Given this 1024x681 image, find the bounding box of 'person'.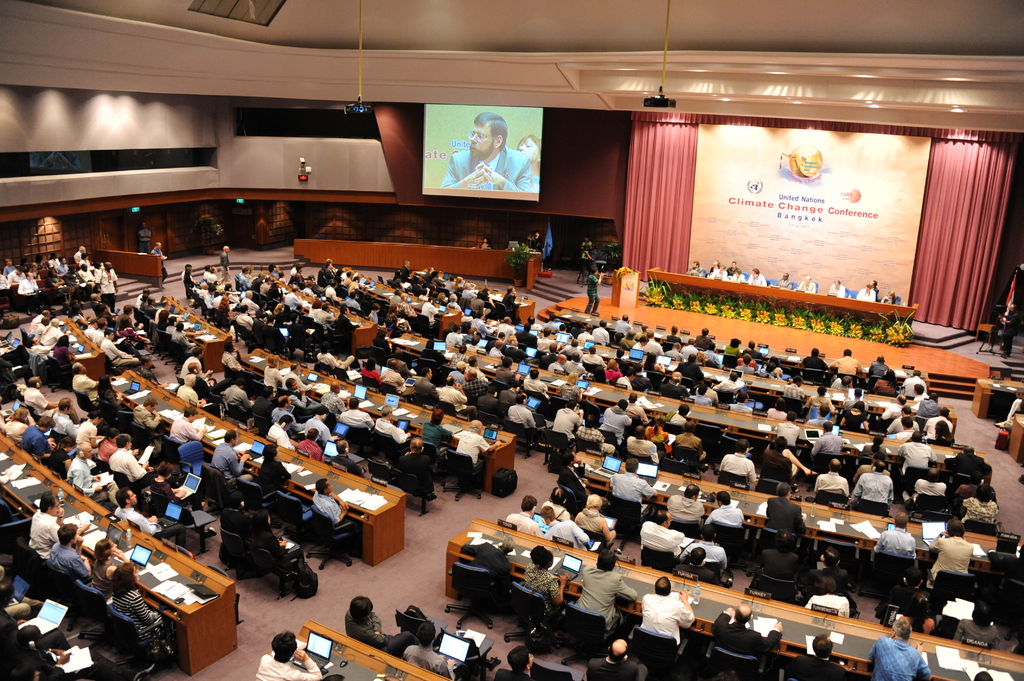
(218, 244, 232, 285).
